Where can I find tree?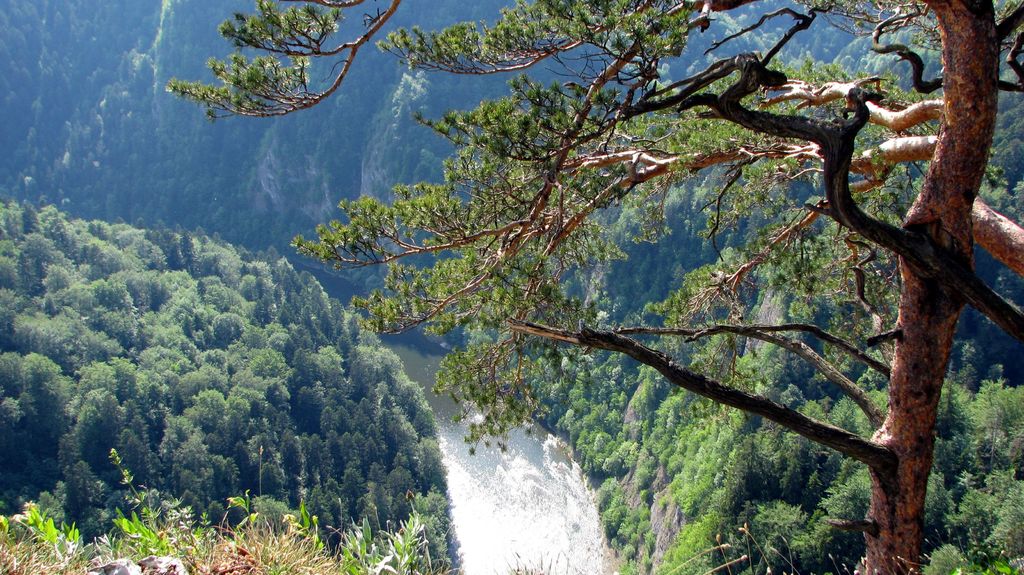
You can find it at box(324, 498, 344, 537).
